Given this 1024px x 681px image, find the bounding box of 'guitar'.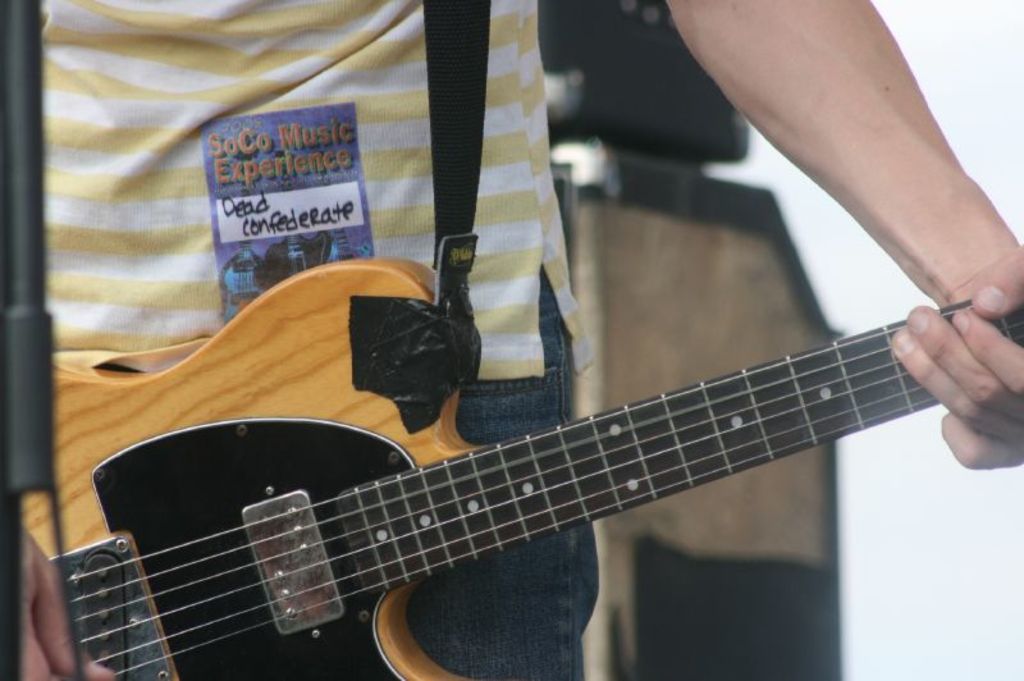
(x1=5, y1=261, x2=1023, y2=680).
